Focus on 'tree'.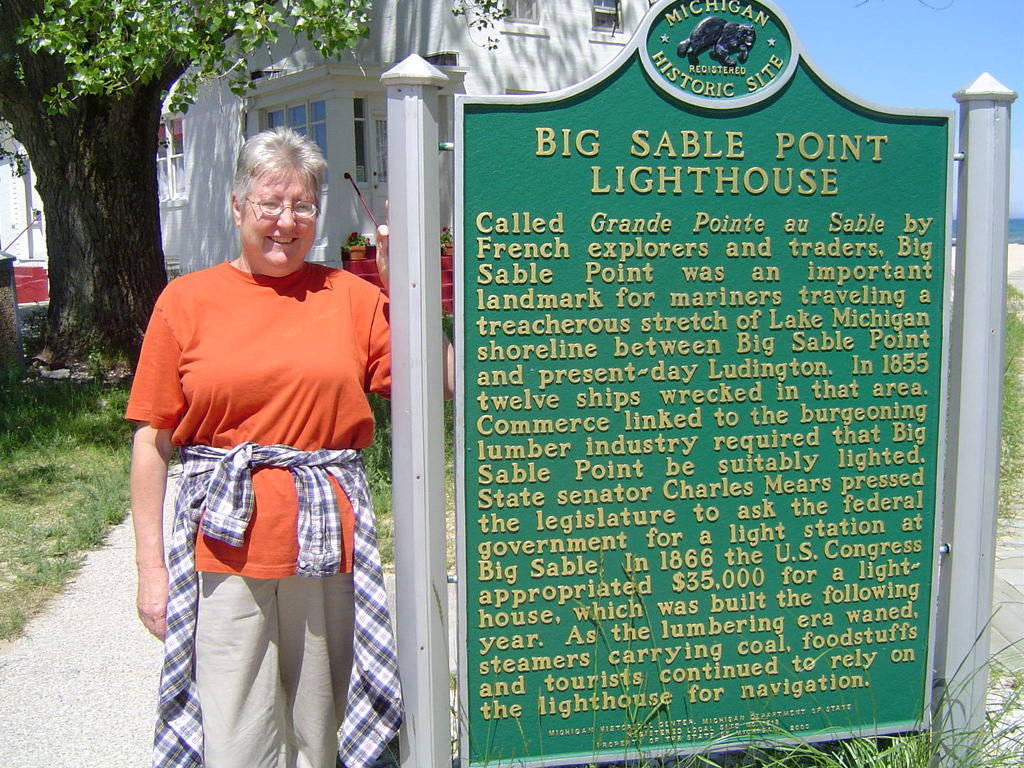
Focused at (0,0,369,381).
